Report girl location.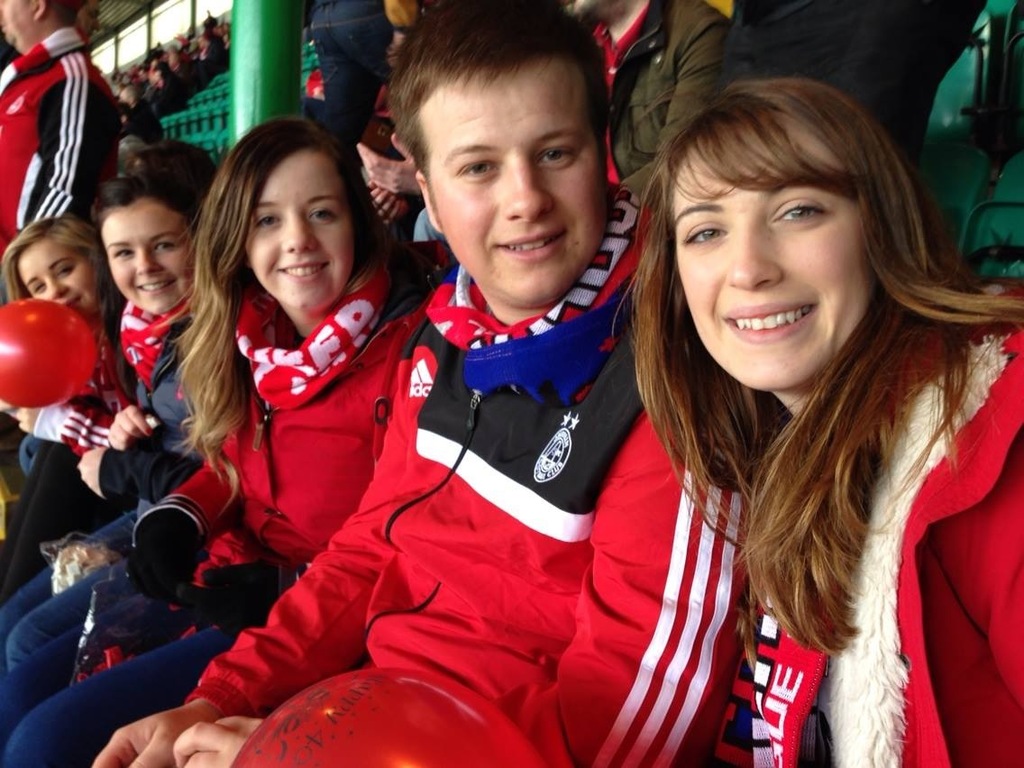
Report: 0, 216, 106, 476.
